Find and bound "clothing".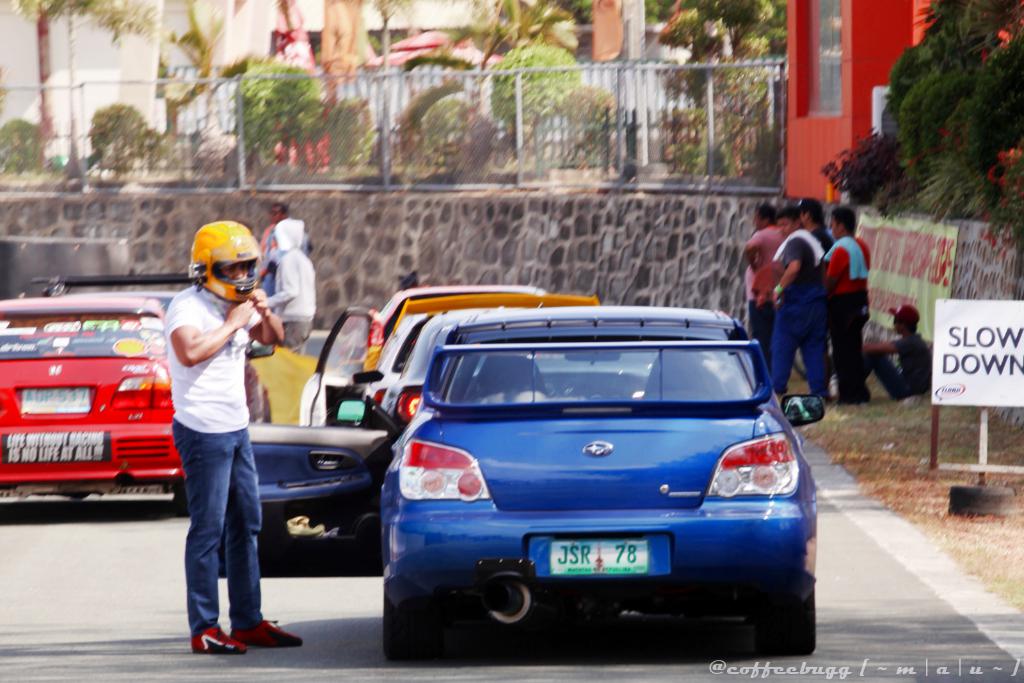
Bound: [left=746, top=225, right=789, bottom=346].
